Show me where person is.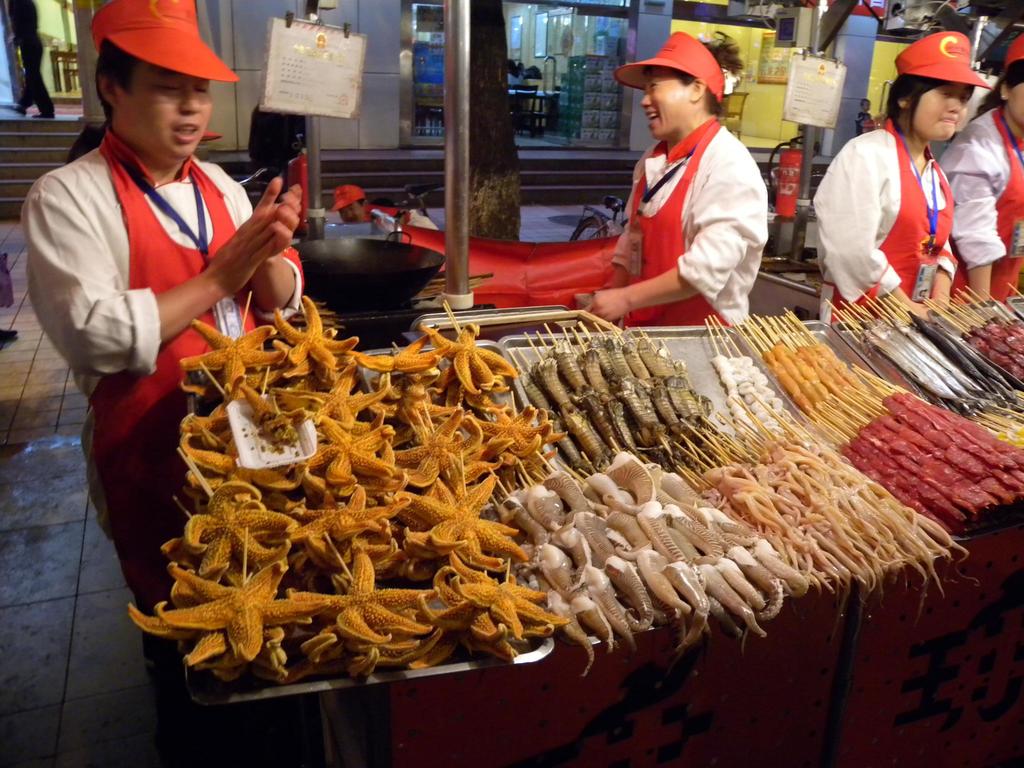
person is at [933, 31, 1023, 303].
